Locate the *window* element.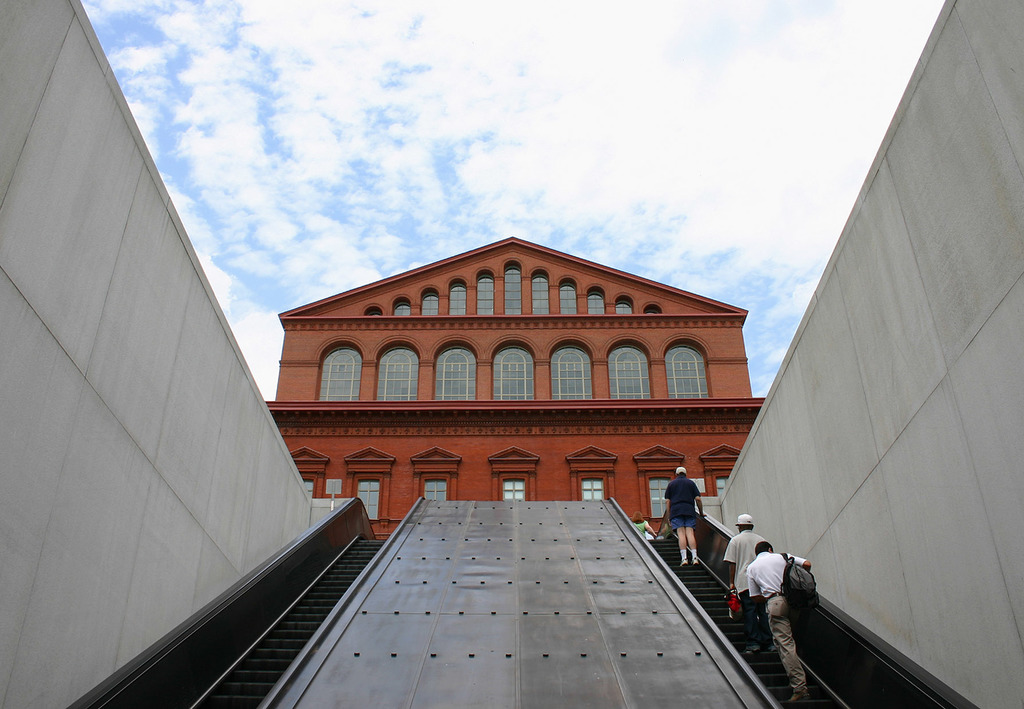
Element bbox: box(435, 344, 475, 403).
